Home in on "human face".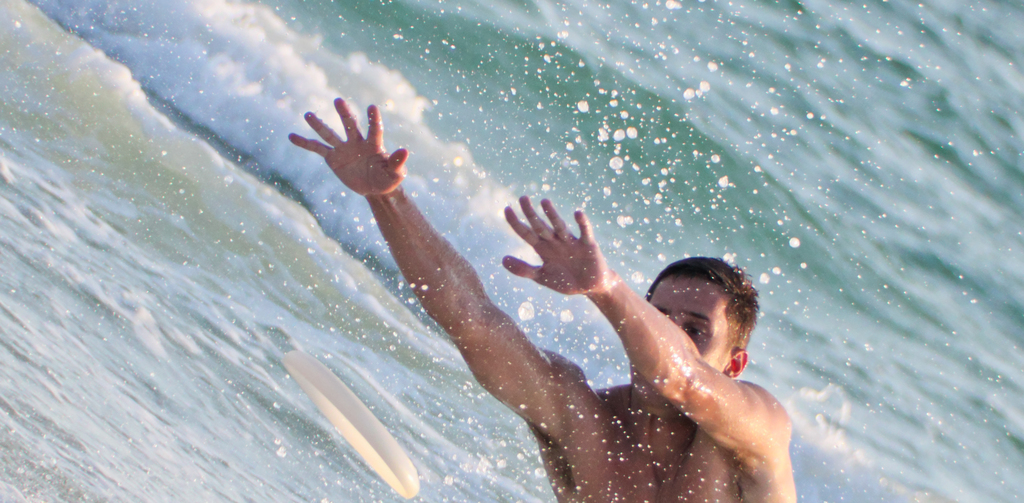
Homed in at 646 283 735 370.
